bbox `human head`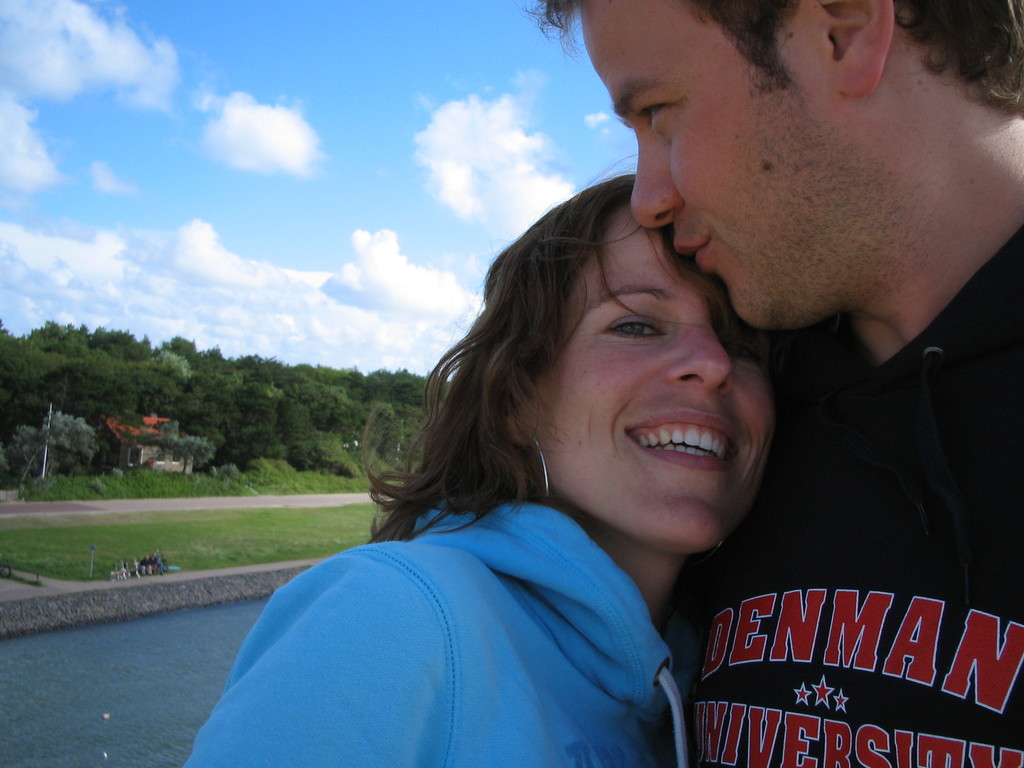
box=[520, 0, 1023, 328]
